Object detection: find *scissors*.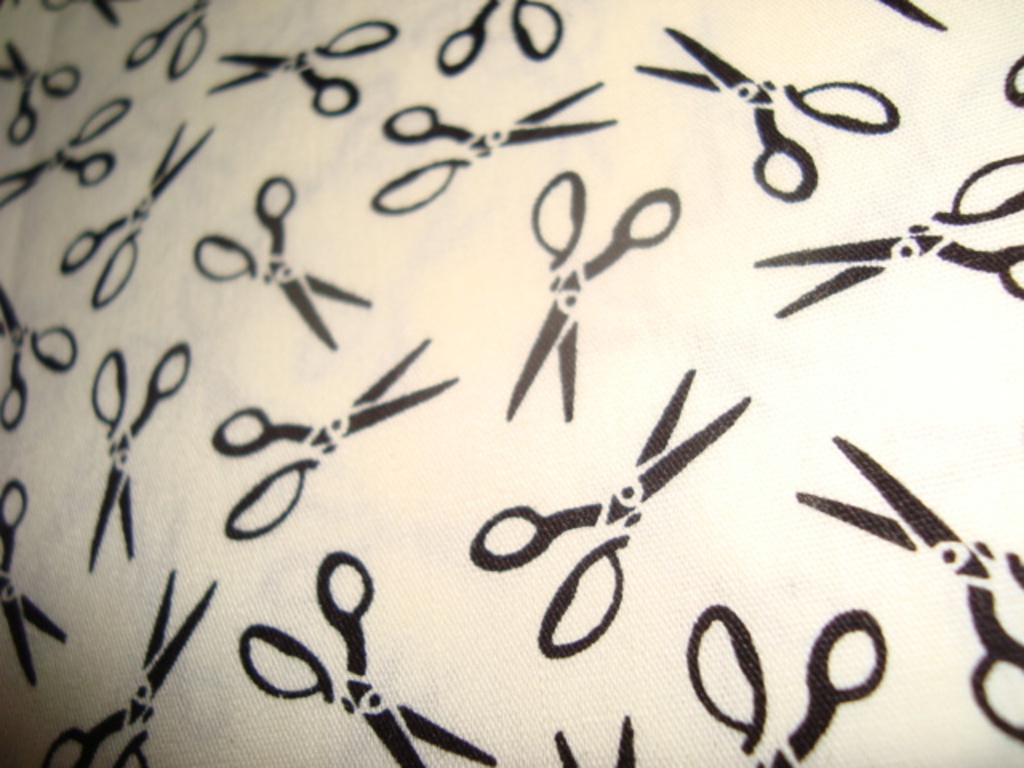
x1=469 y1=368 x2=752 y2=656.
